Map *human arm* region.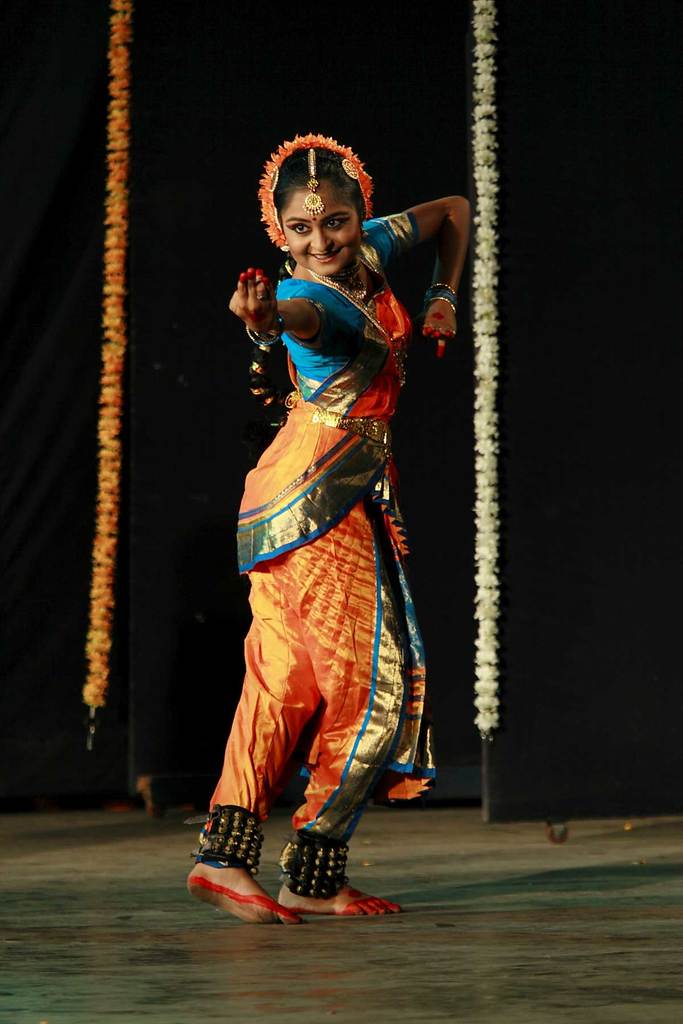
Mapped to bbox(217, 259, 324, 350).
